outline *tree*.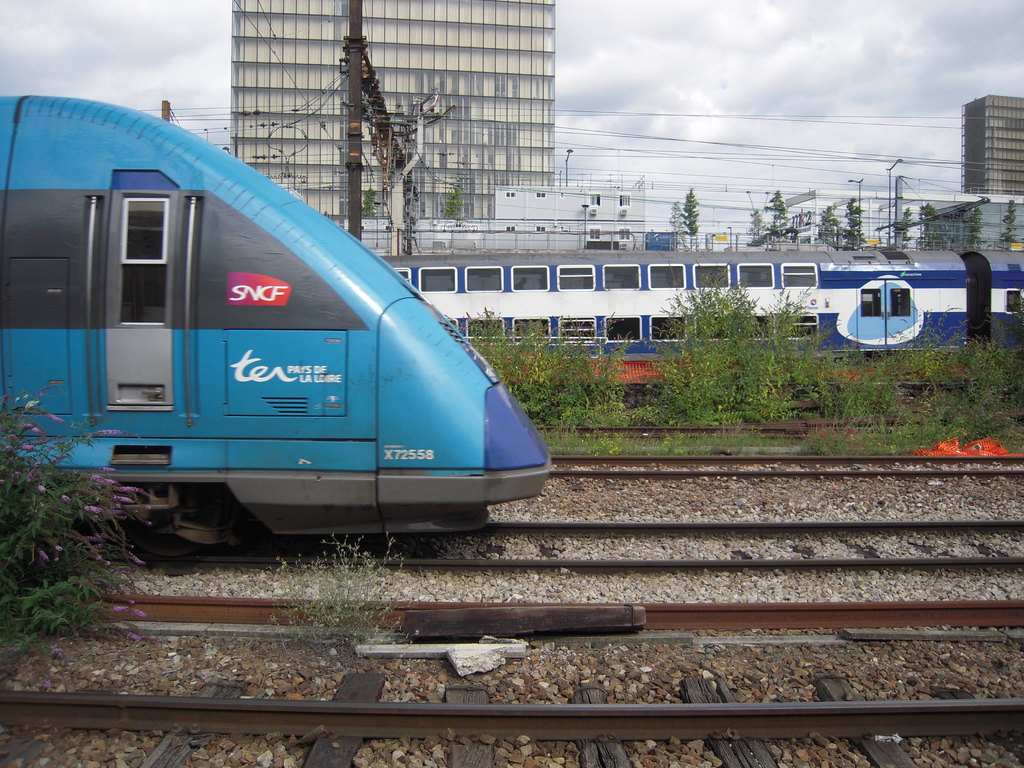
Outline: 904 200 943 246.
